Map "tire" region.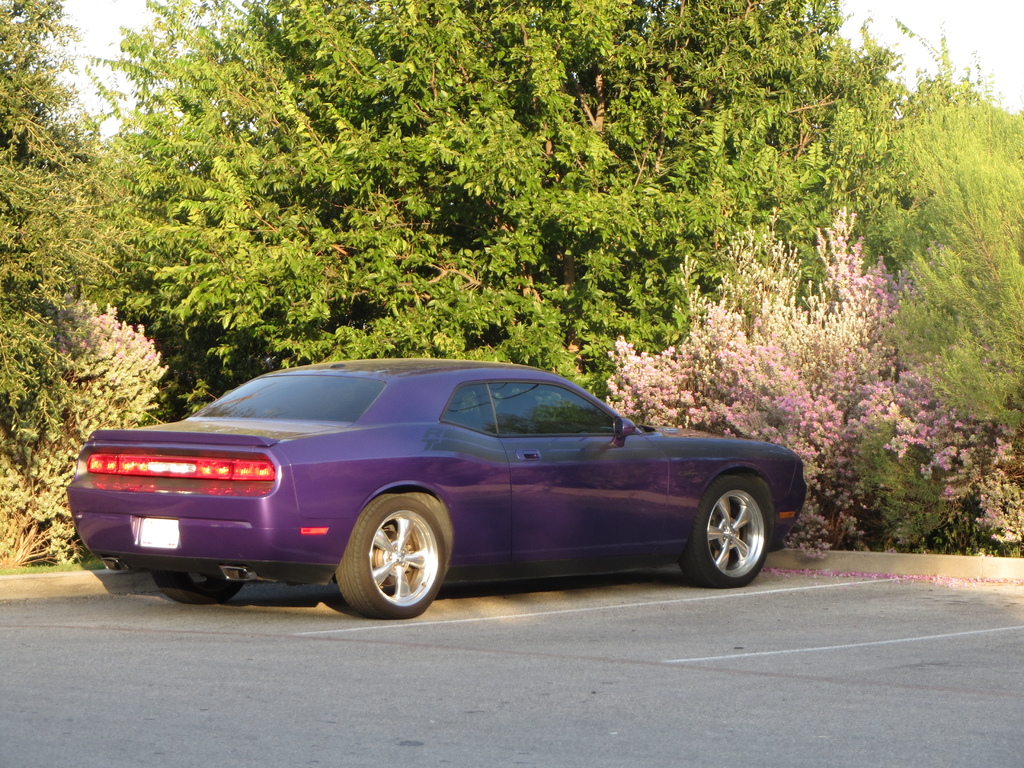
Mapped to <box>693,472,783,596</box>.
